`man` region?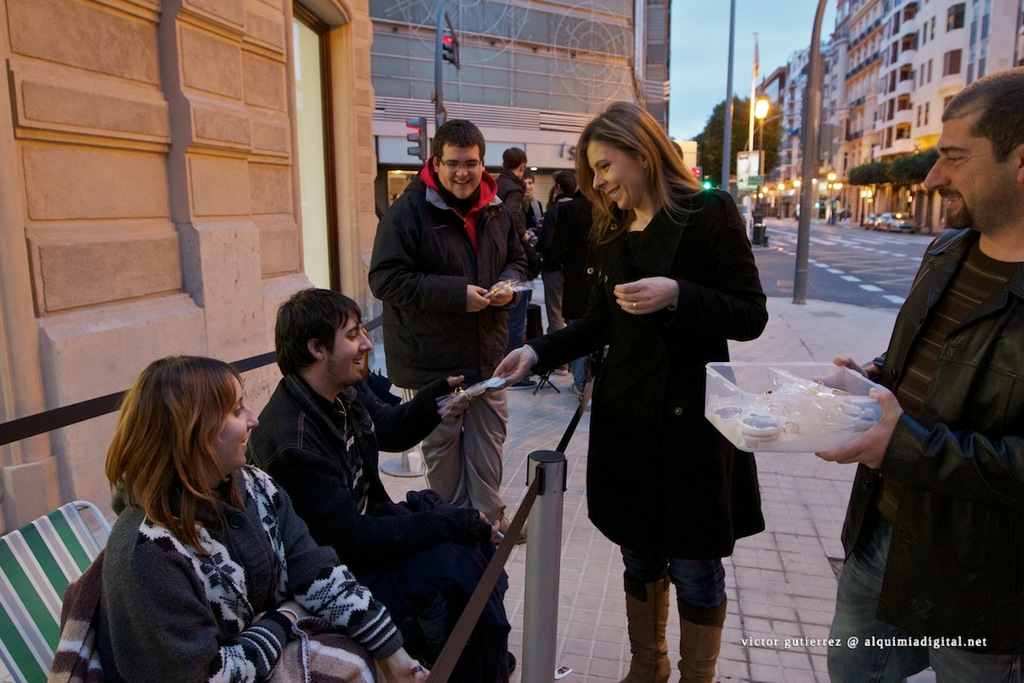
crop(866, 74, 1016, 630)
